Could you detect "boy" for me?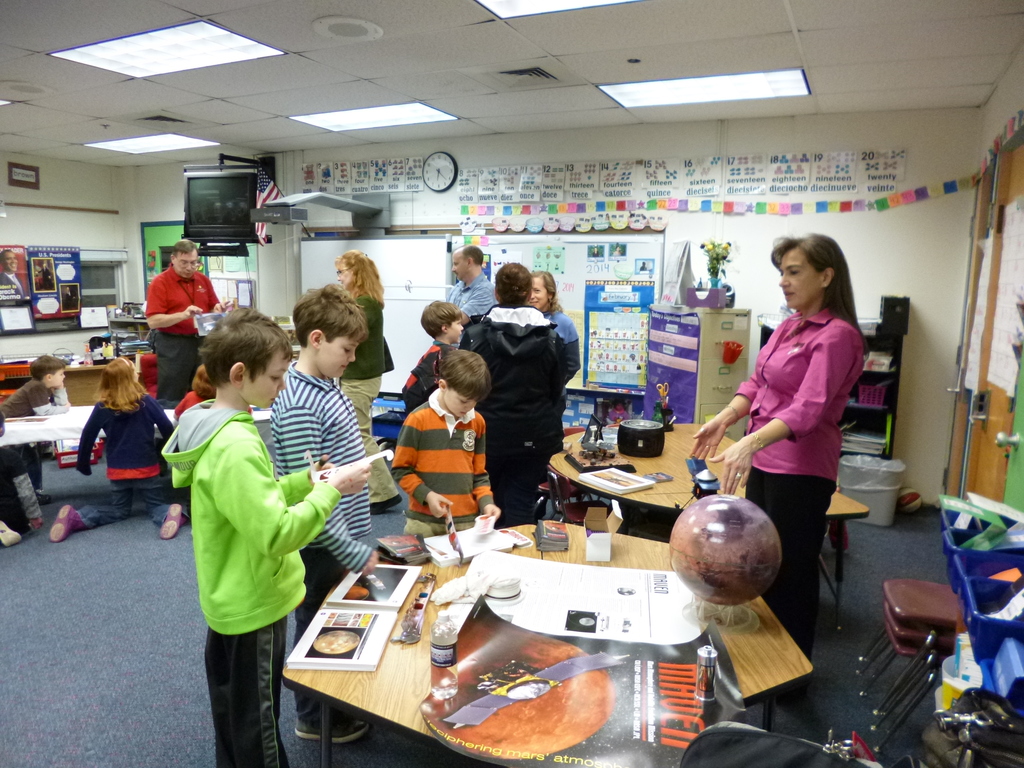
Detection result: [162,298,372,767].
